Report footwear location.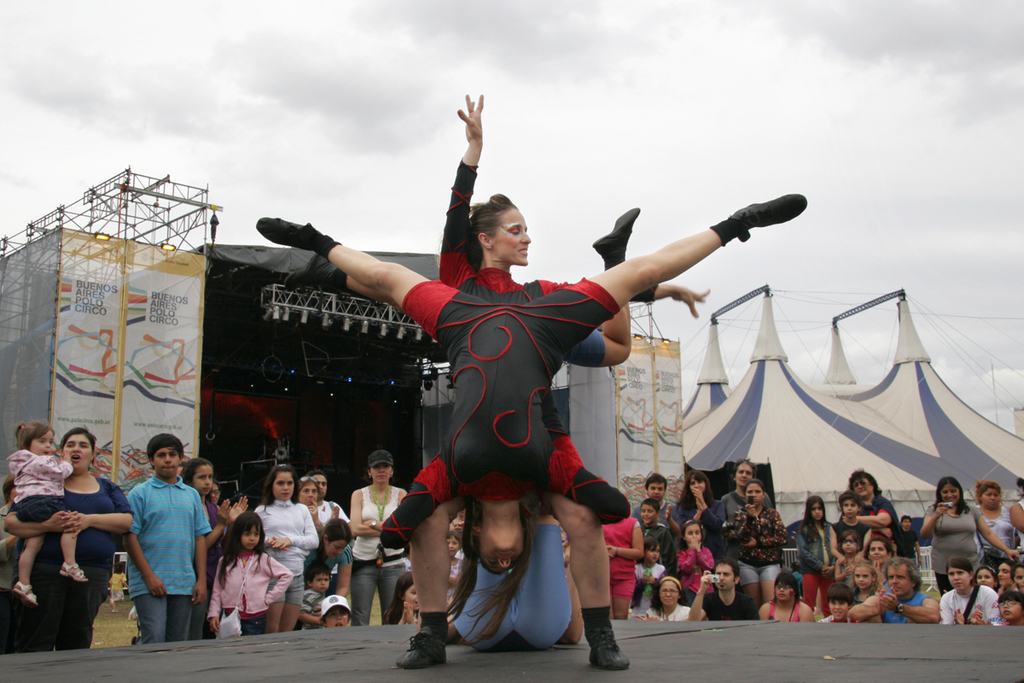
Report: BBox(57, 563, 89, 581).
